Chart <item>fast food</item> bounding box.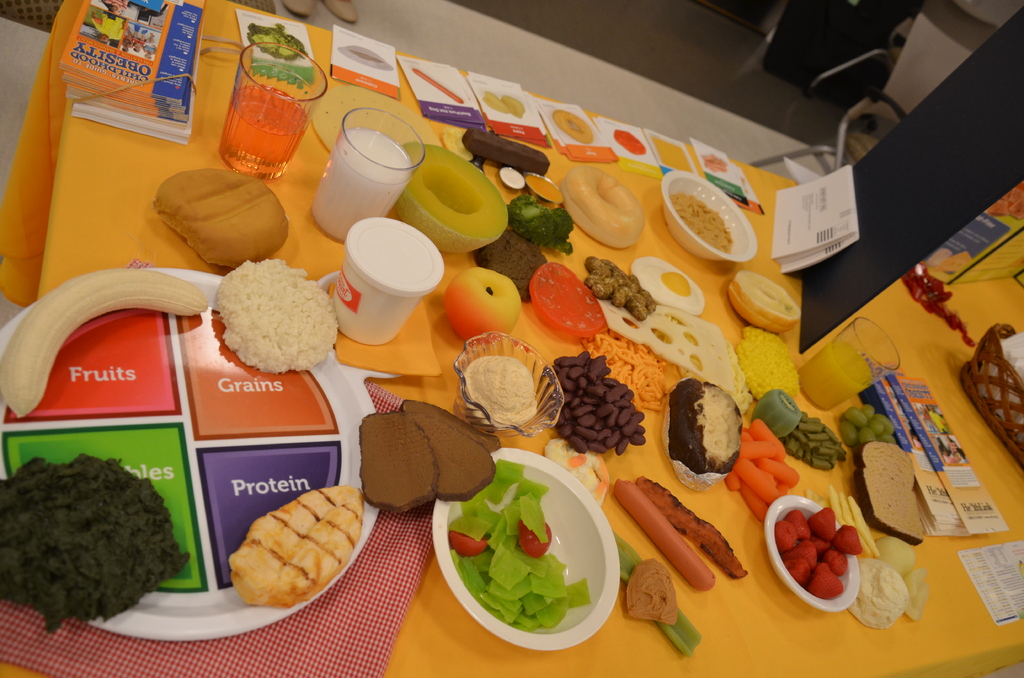
Charted: (856,439,928,541).
